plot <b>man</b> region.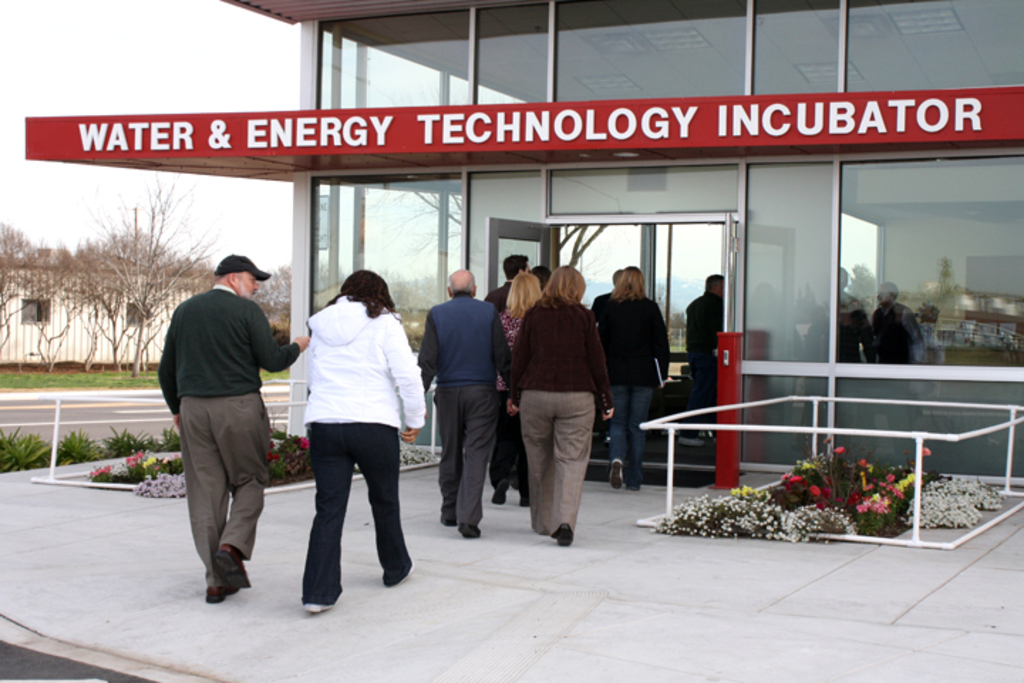
Plotted at pyautogui.locateOnScreen(158, 228, 294, 639).
